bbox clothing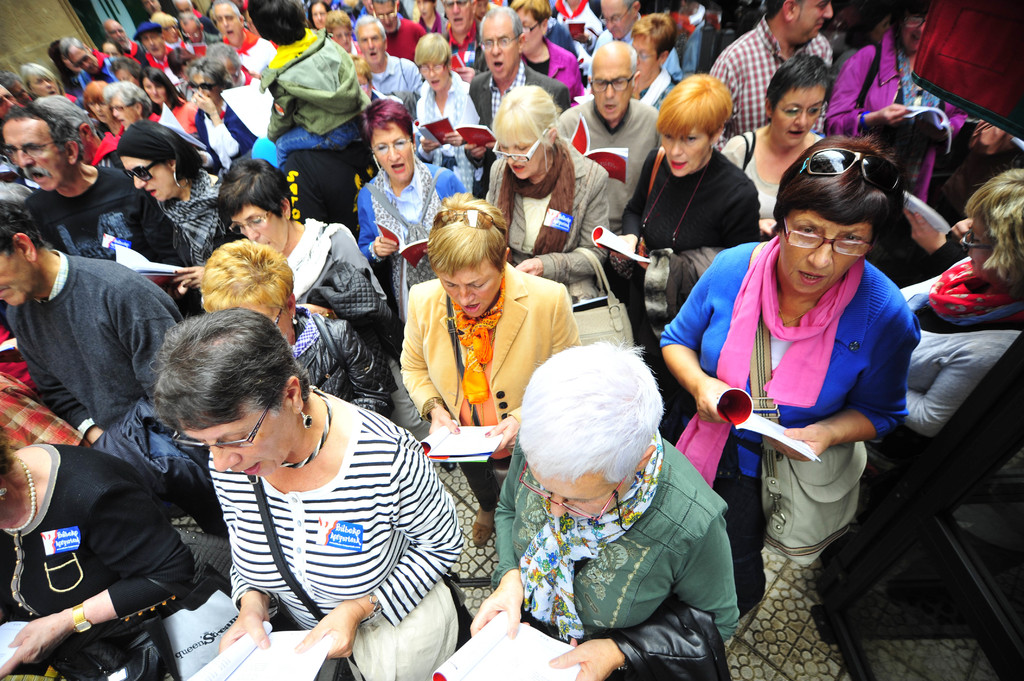
<box>202,388,463,680</box>
